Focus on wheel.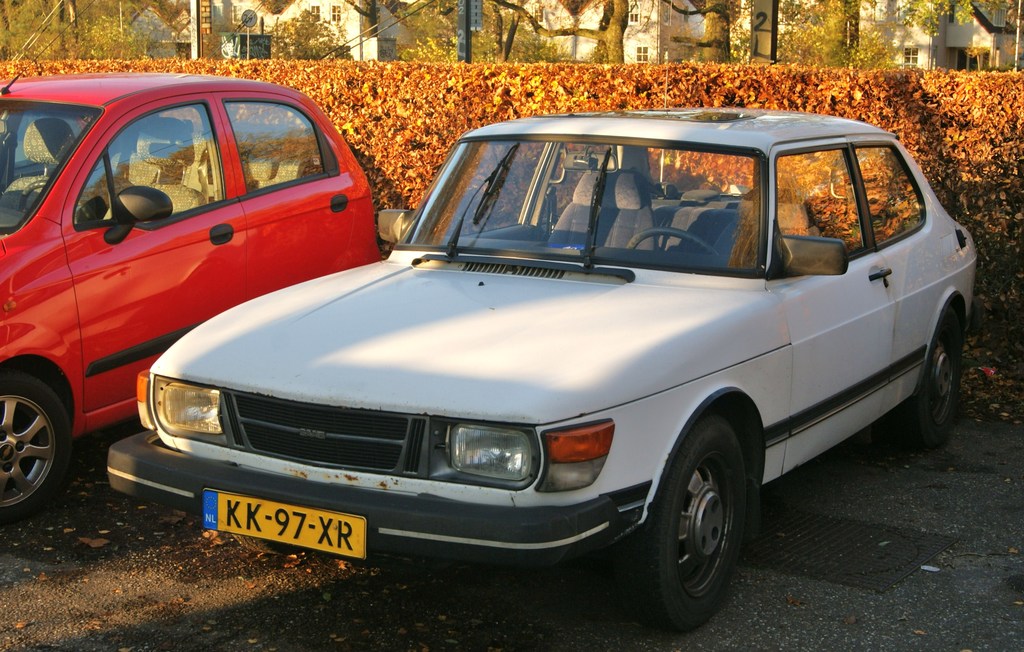
Focused at bbox(17, 174, 67, 213).
